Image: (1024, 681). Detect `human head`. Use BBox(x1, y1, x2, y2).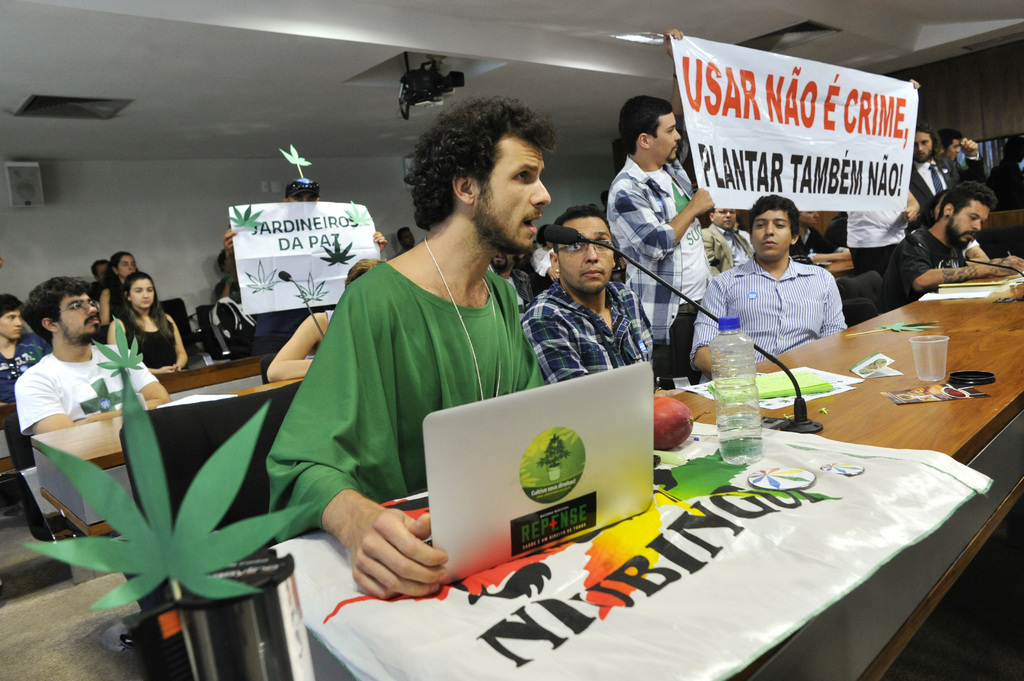
BBox(394, 225, 417, 246).
